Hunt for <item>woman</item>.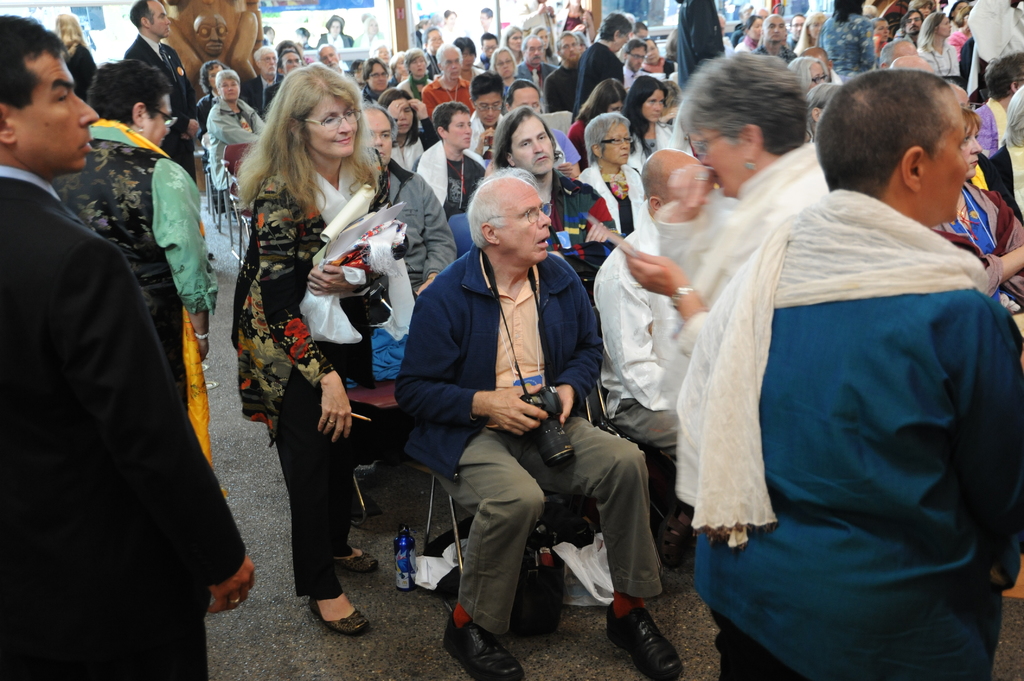
Hunted down at detection(403, 49, 435, 102).
